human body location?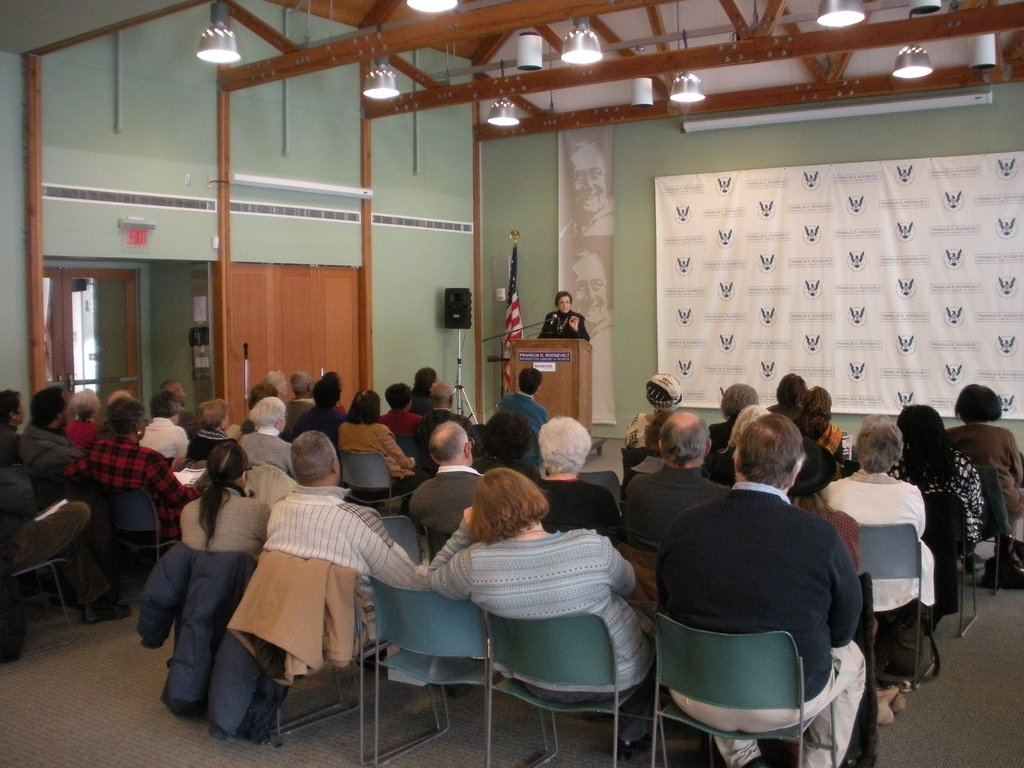
left=237, top=428, right=298, bottom=482
